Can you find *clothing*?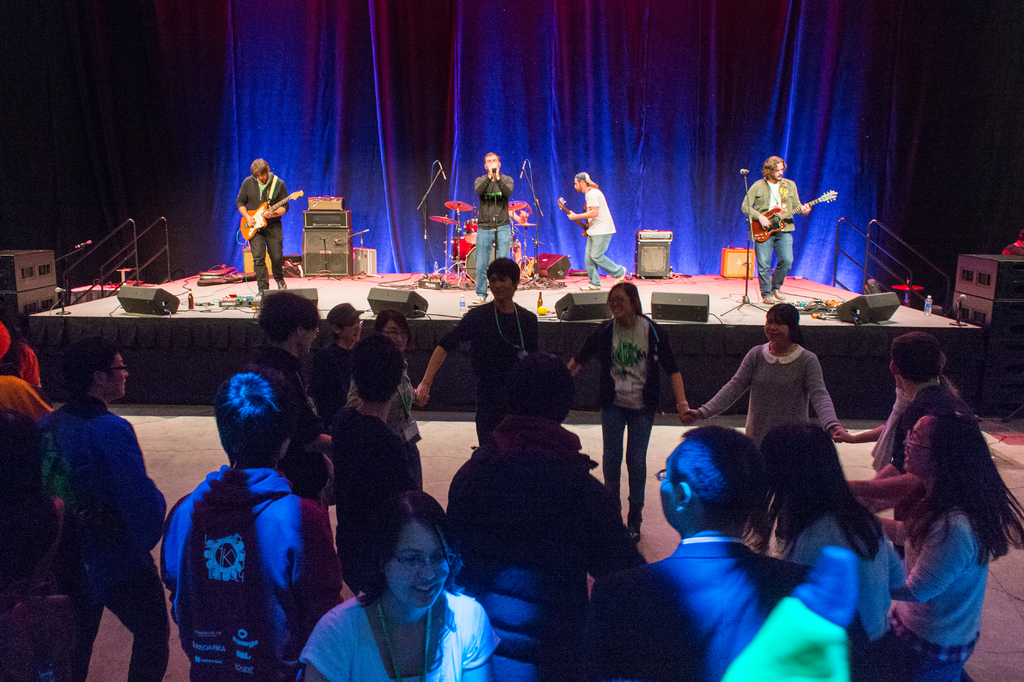
Yes, bounding box: bbox=[649, 533, 810, 681].
